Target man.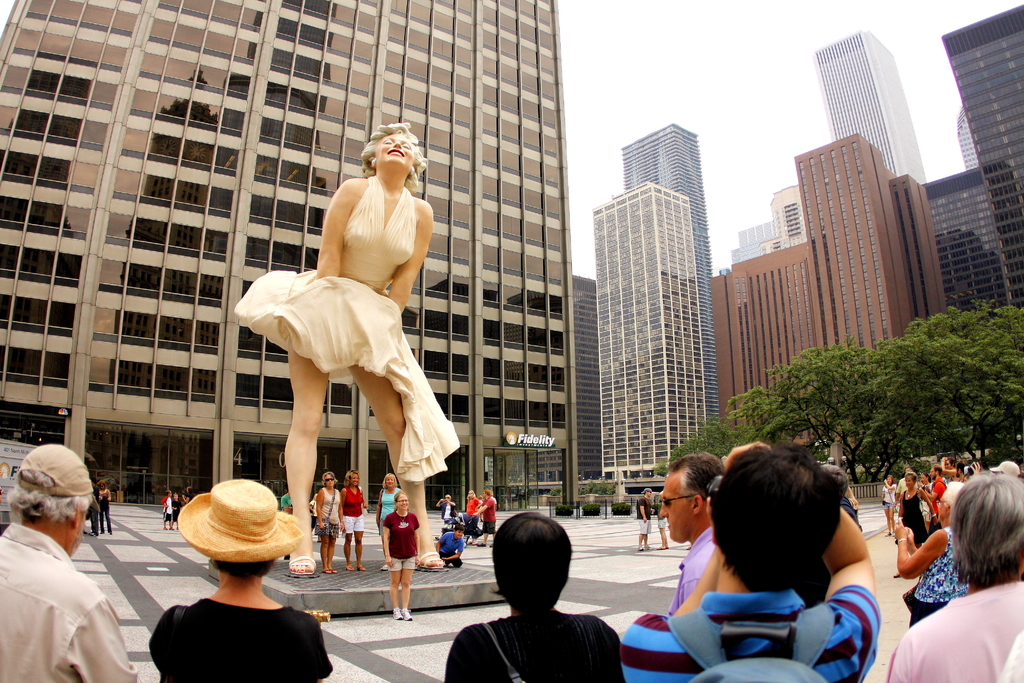
Target region: [left=940, top=456, right=963, bottom=481].
